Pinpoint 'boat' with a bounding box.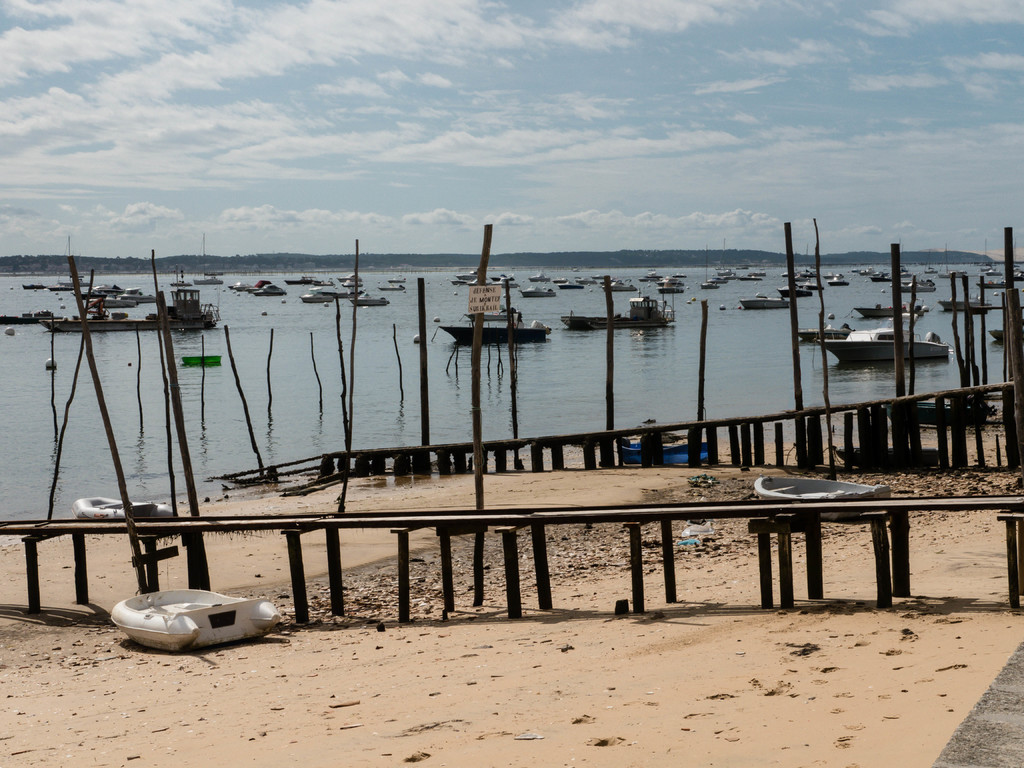
crop(47, 282, 70, 291).
